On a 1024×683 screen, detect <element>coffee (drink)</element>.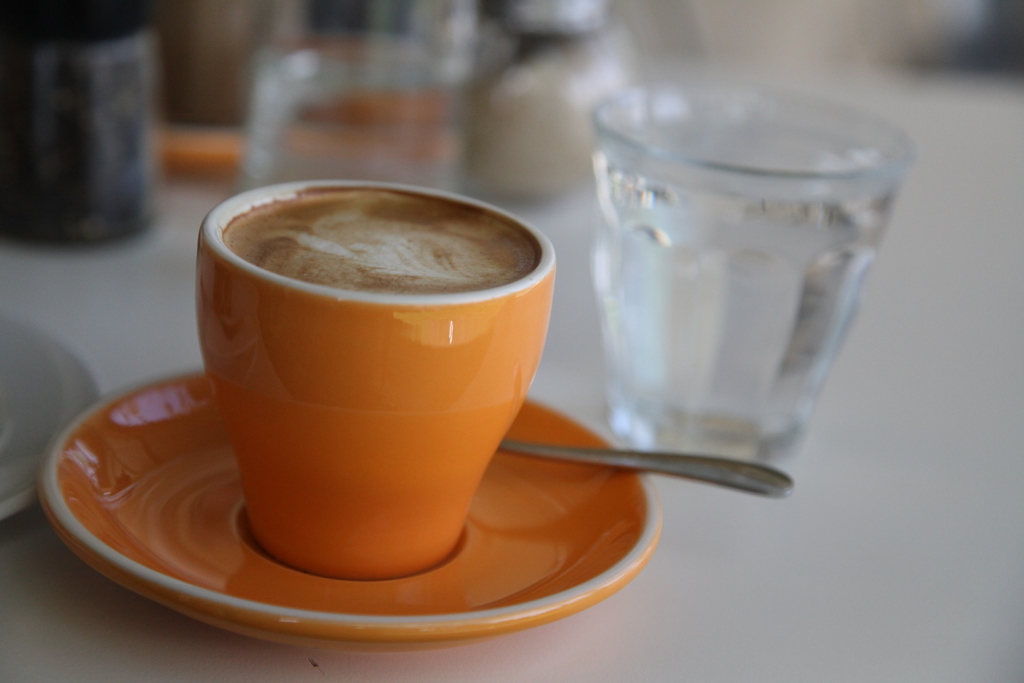
crop(225, 180, 540, 297).
